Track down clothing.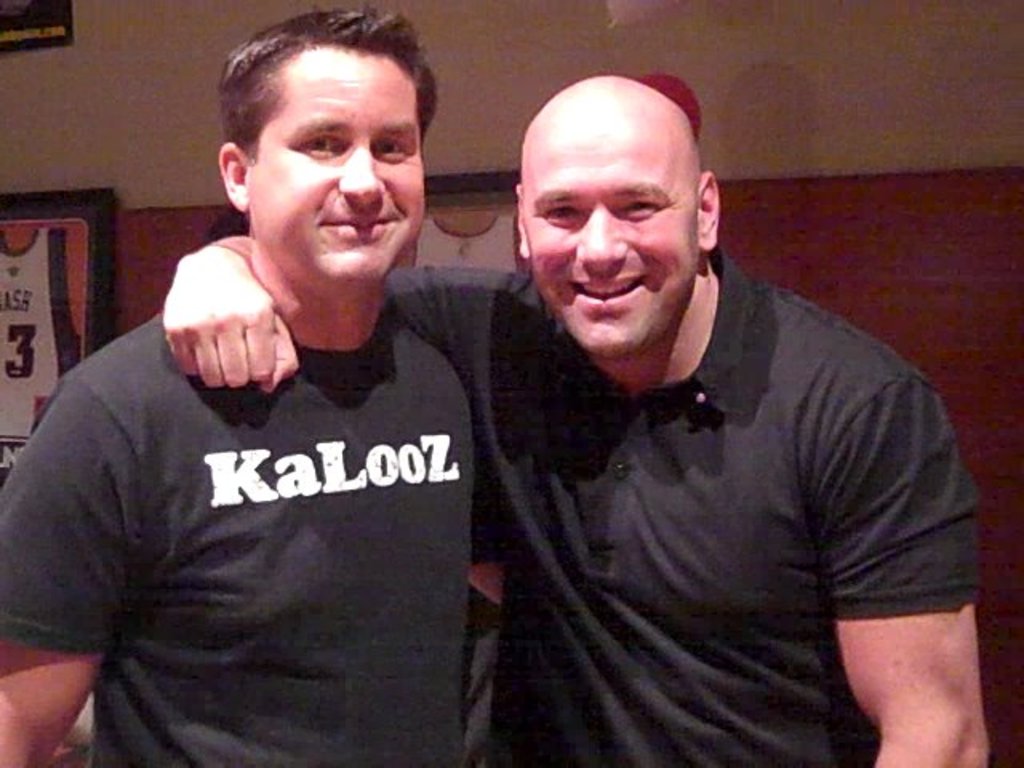
Tracked to bbox=(16, 232, 533, 726).
